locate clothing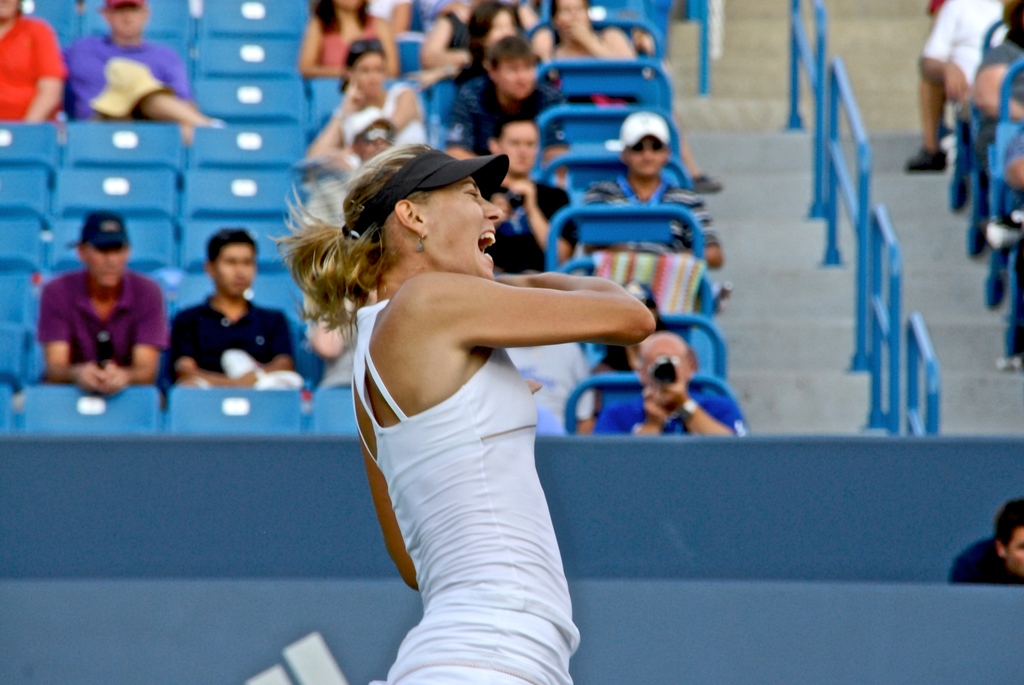
bbox=(452, 72, 568, 150)
